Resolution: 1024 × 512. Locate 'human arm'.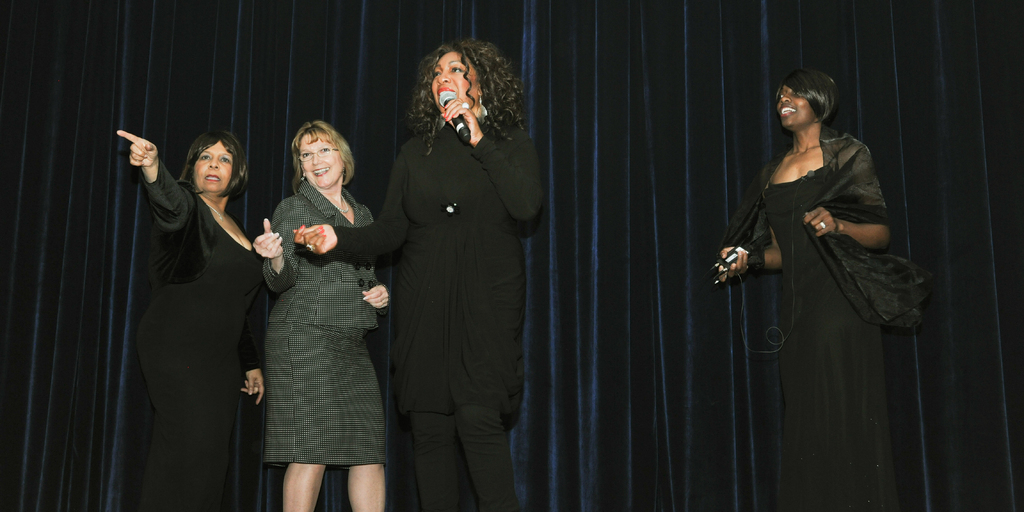
{"x1": 716, "y1": 235, "x2": 783, "y2": 278}.
